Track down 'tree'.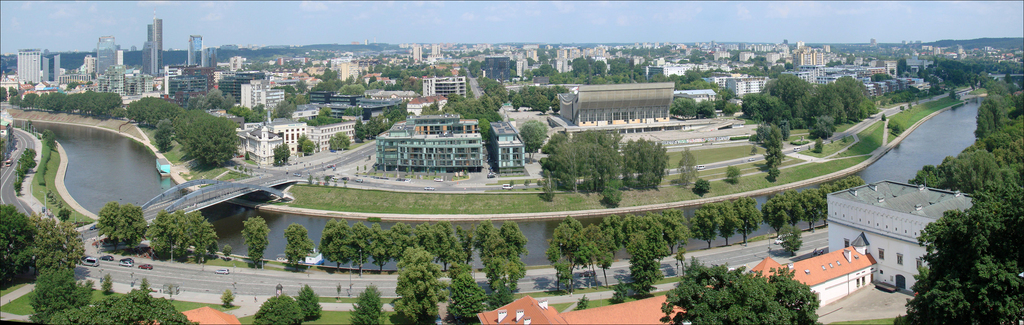
Tracked to bbox=(691, 178, 708, 202).
